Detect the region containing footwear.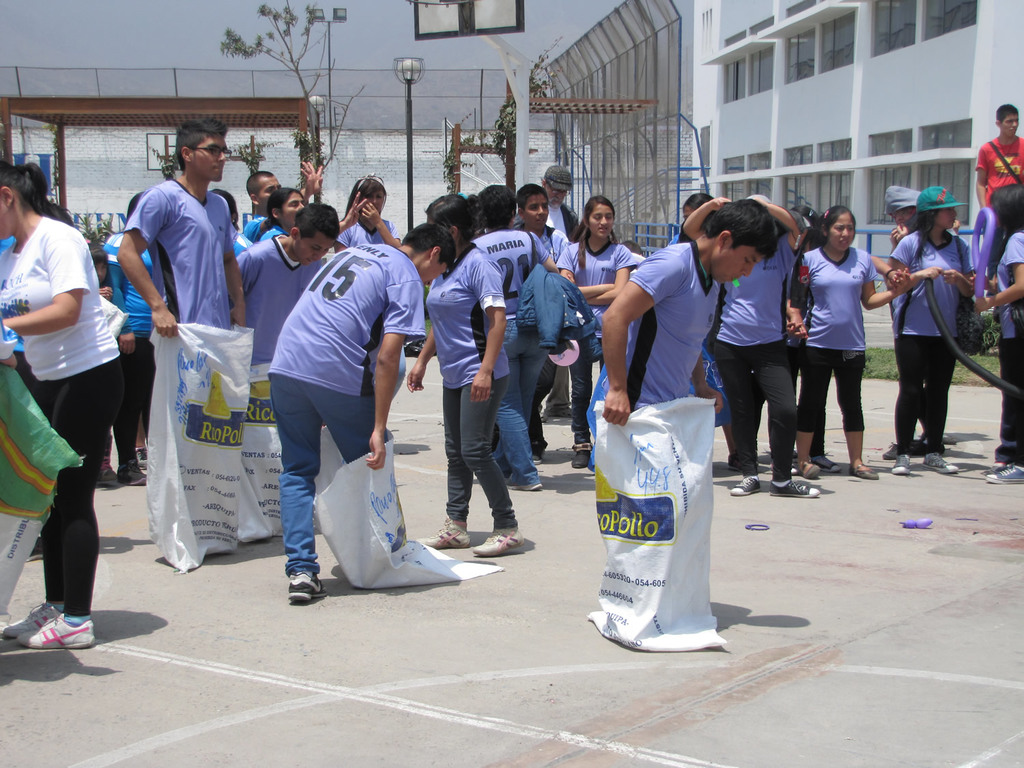
rect(545, 401, 573, 420).
